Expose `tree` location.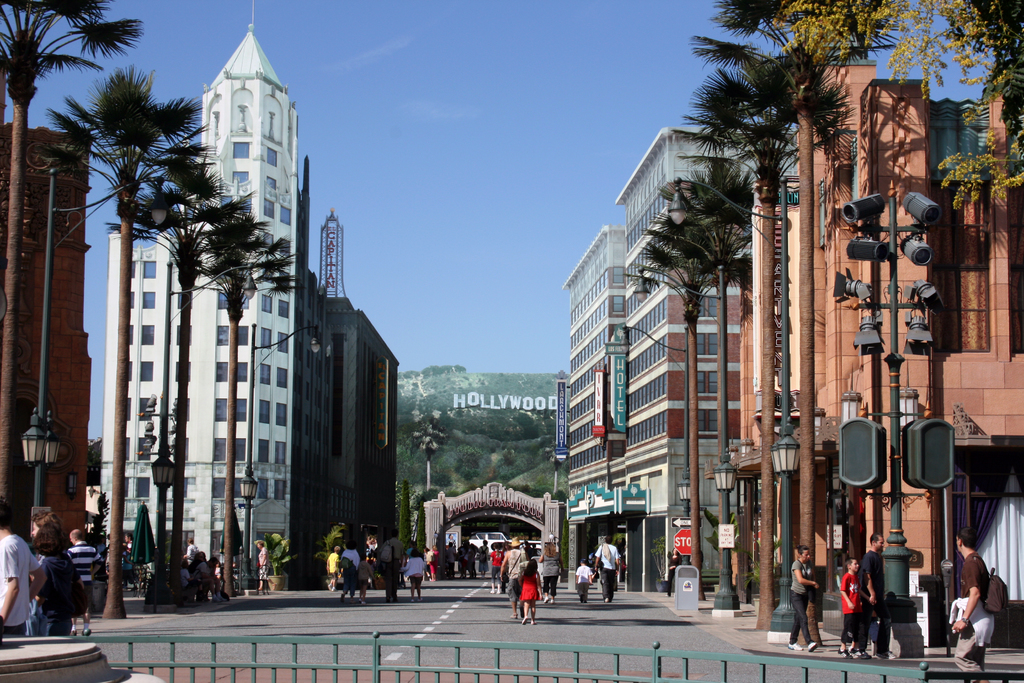
Exposed at bbox=[109, 198, 271, 604].
